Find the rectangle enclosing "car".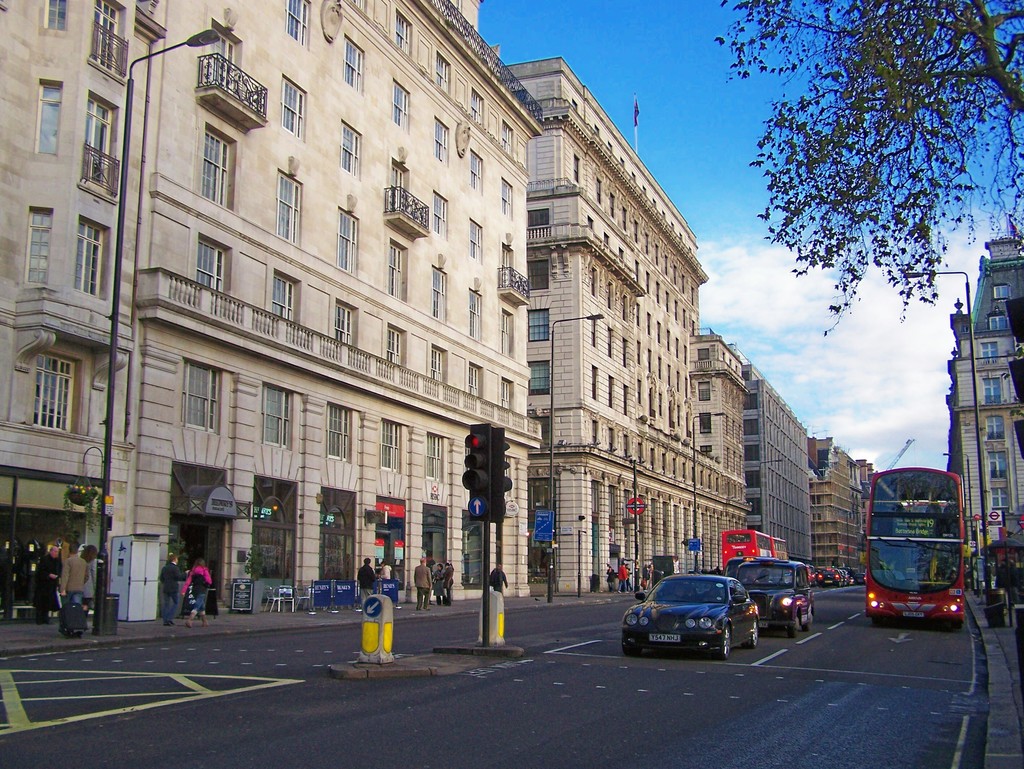
select_region(624, 572, 763, 661).
